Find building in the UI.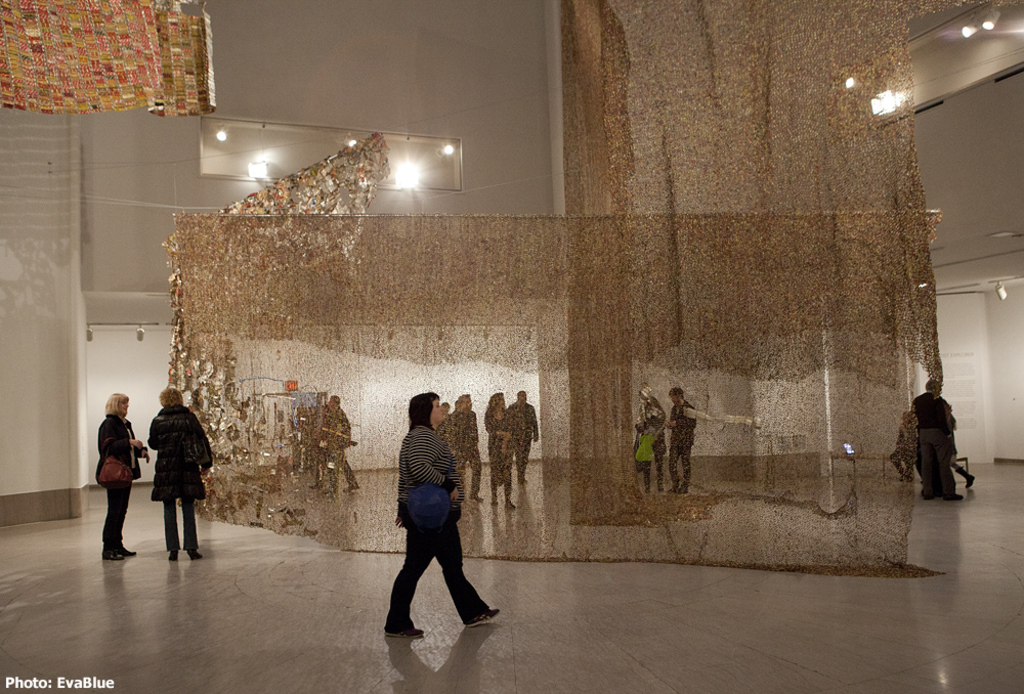
UI element at region(0, 0, 1023, 693).
